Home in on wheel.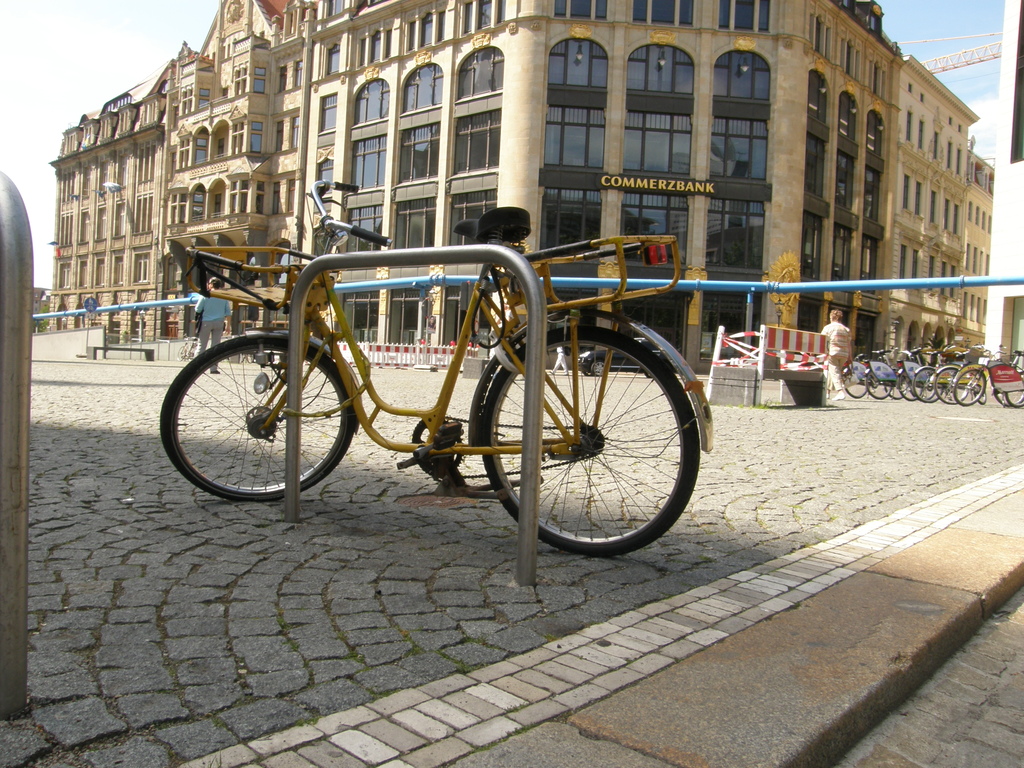
Homed in at detection(161, 327, 362, 507).
